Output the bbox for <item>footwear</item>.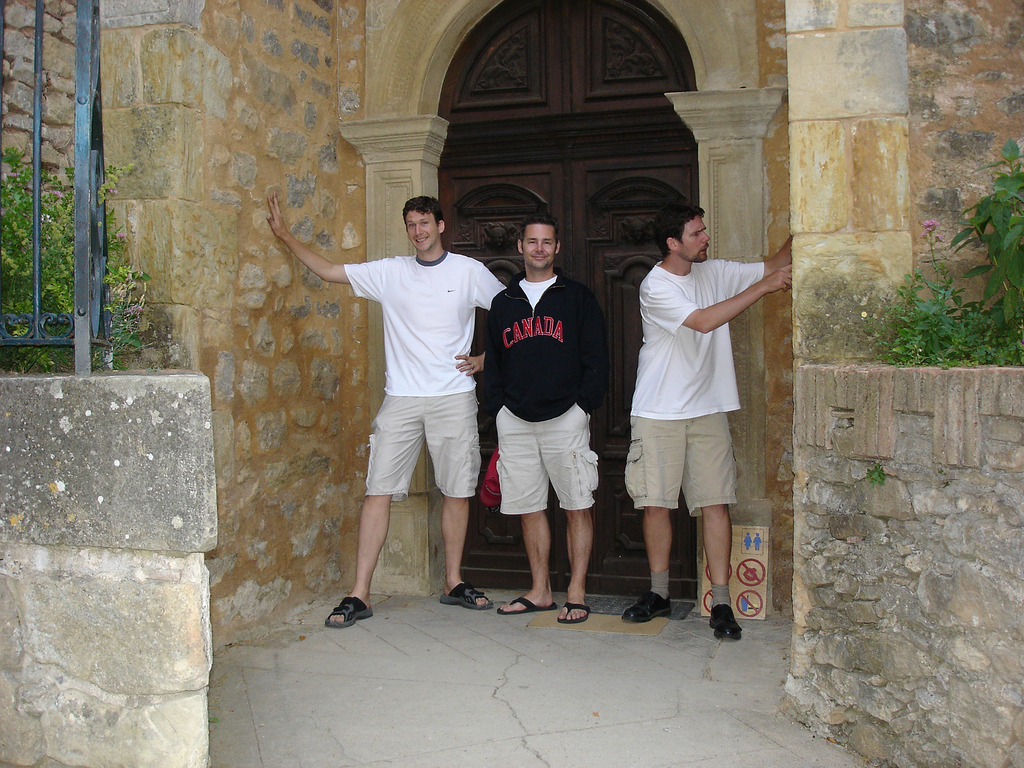
[327, 591, 378, 634].
